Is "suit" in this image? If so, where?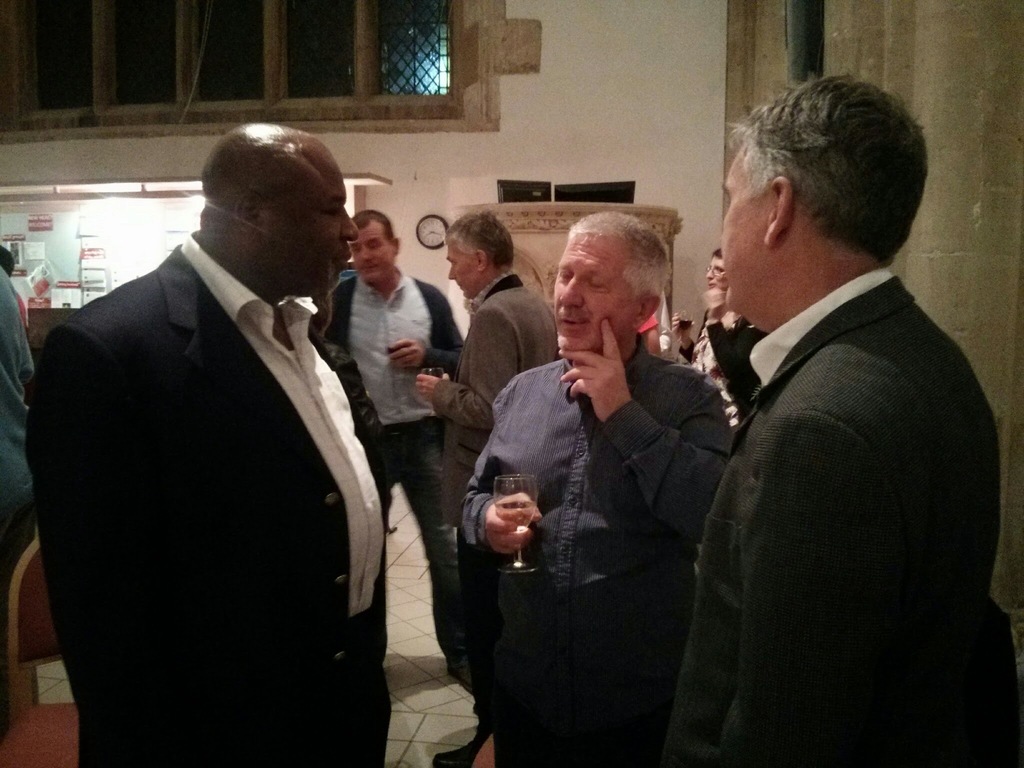
Yes, at pyautogui.locateOnScreen(619, 265, 1009, 765).
